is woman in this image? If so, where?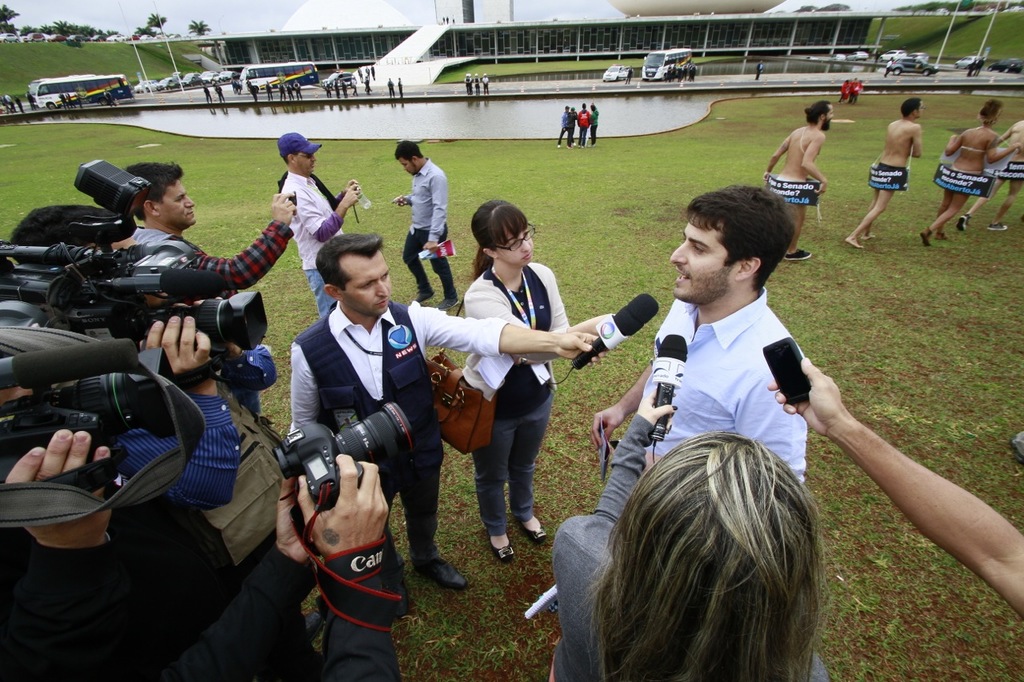
Yes, at detection(461, 198, 617, 563).
